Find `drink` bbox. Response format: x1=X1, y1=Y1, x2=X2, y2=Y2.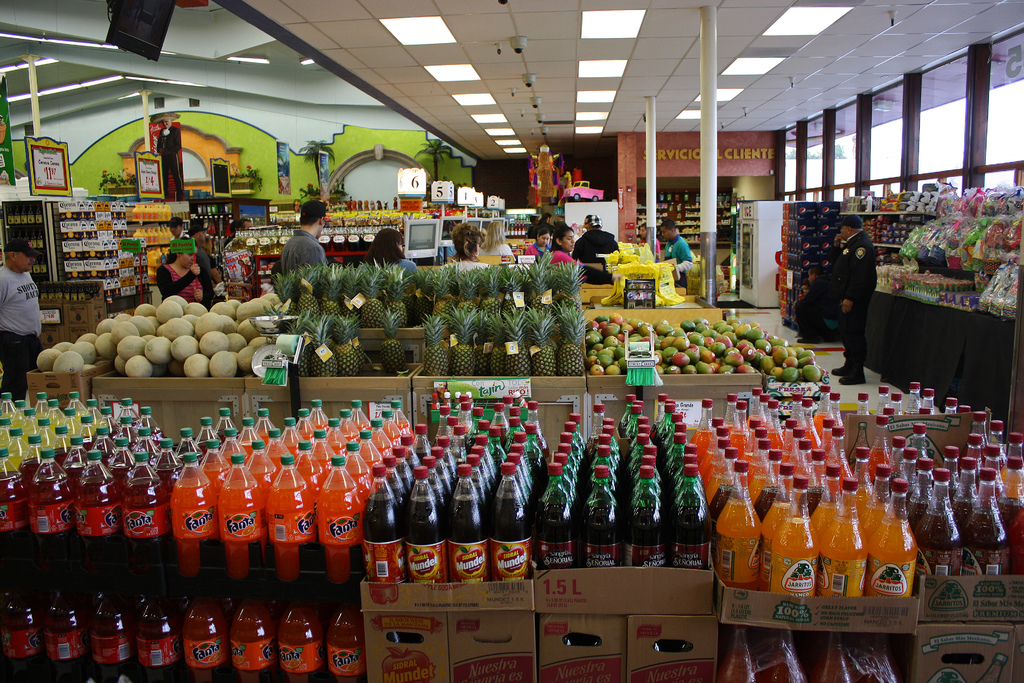
x1=305, y1=409, x2=314, y2=442.
